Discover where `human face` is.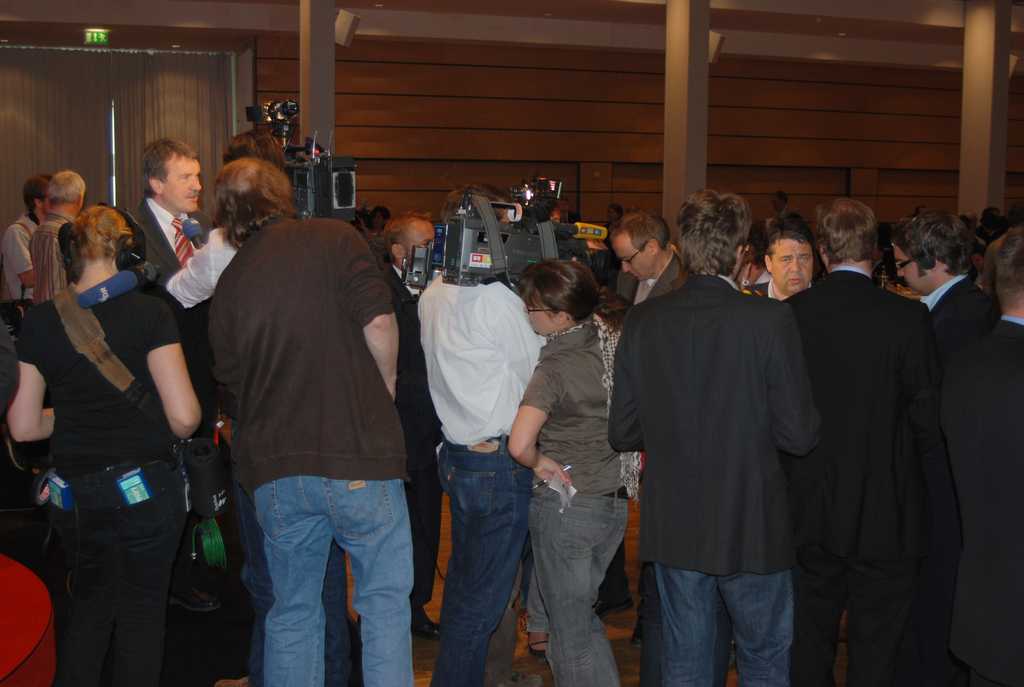
Discovered at locate(620, 229, 655, 278).
